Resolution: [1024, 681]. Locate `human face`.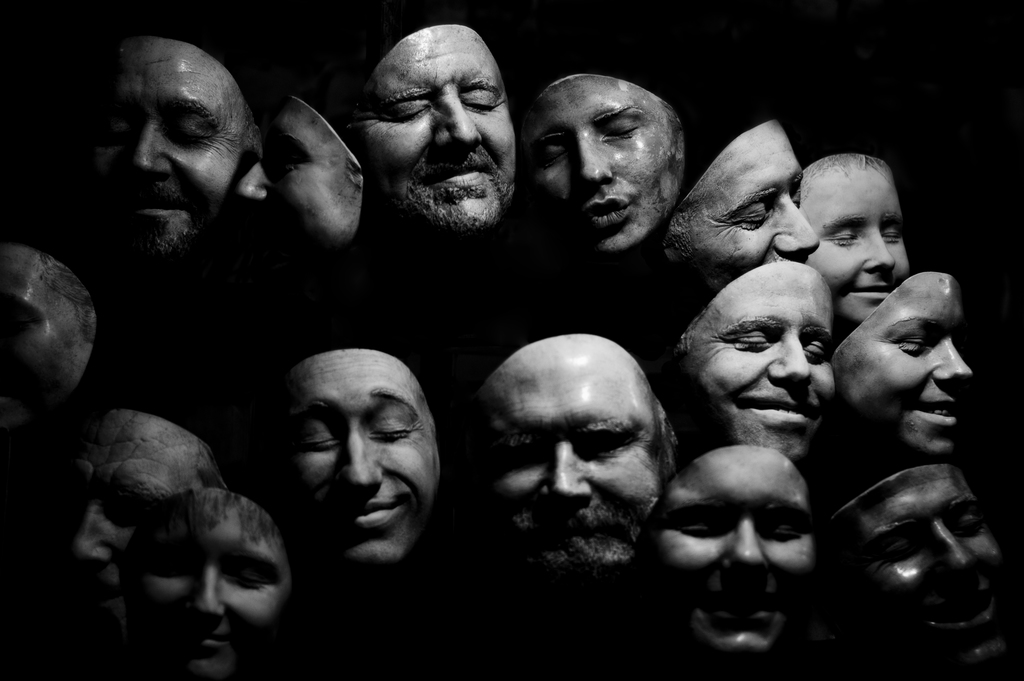
(484,355,666,559).
